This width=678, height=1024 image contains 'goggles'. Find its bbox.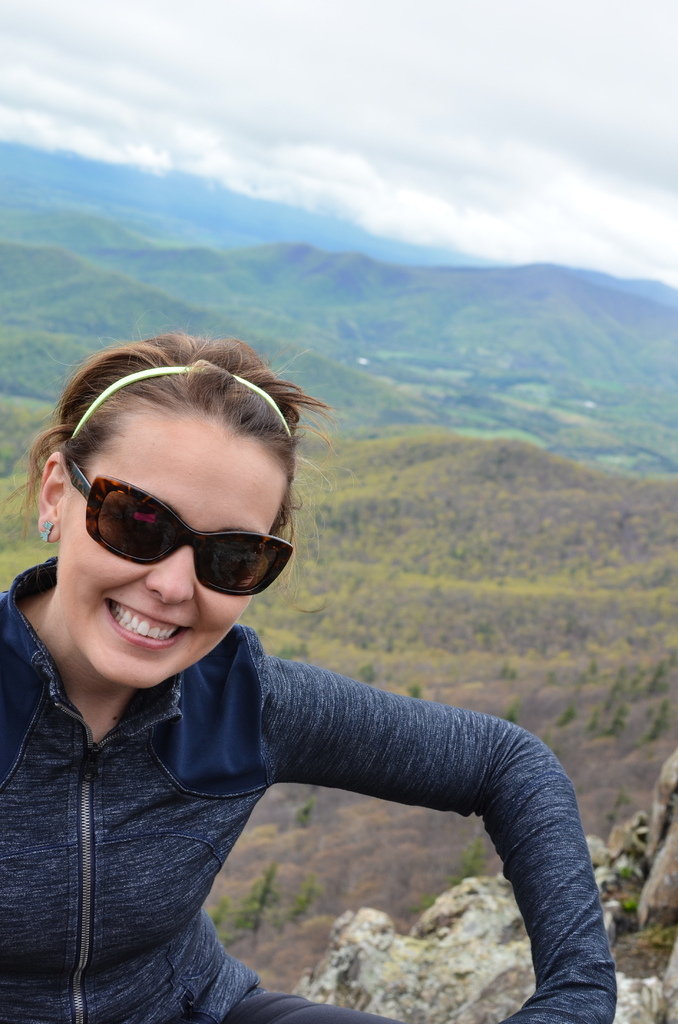
<region>56, 473, 297, 595</region>.
